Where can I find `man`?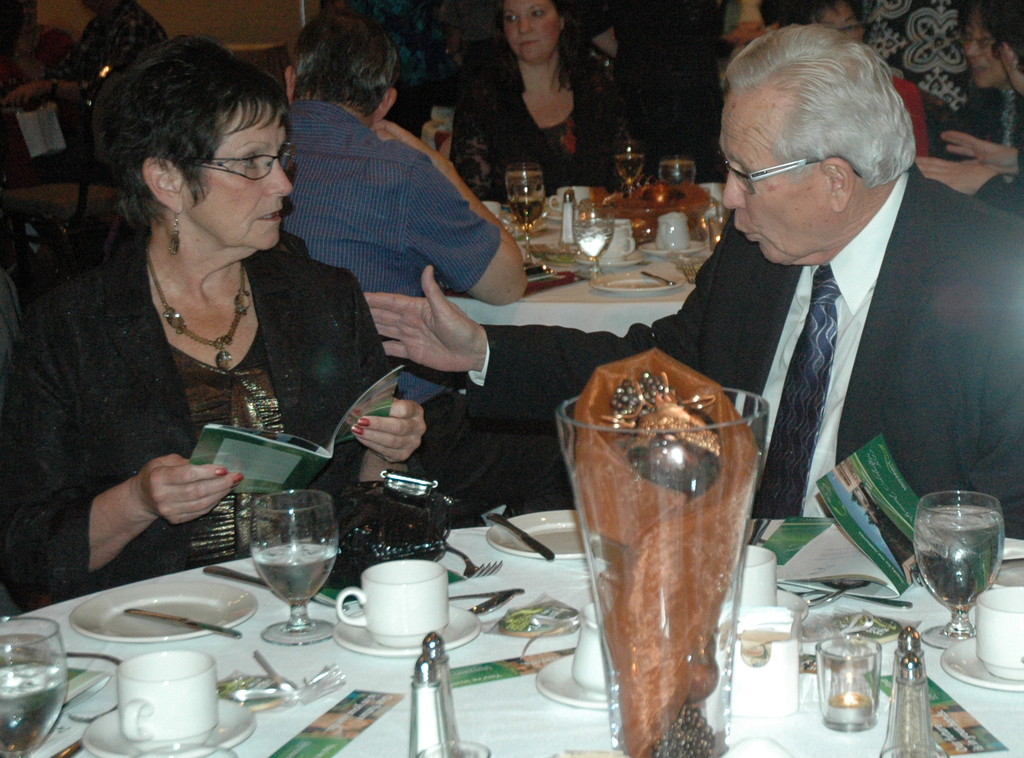
You can find it at crop(911, 0, 1023, 209).
